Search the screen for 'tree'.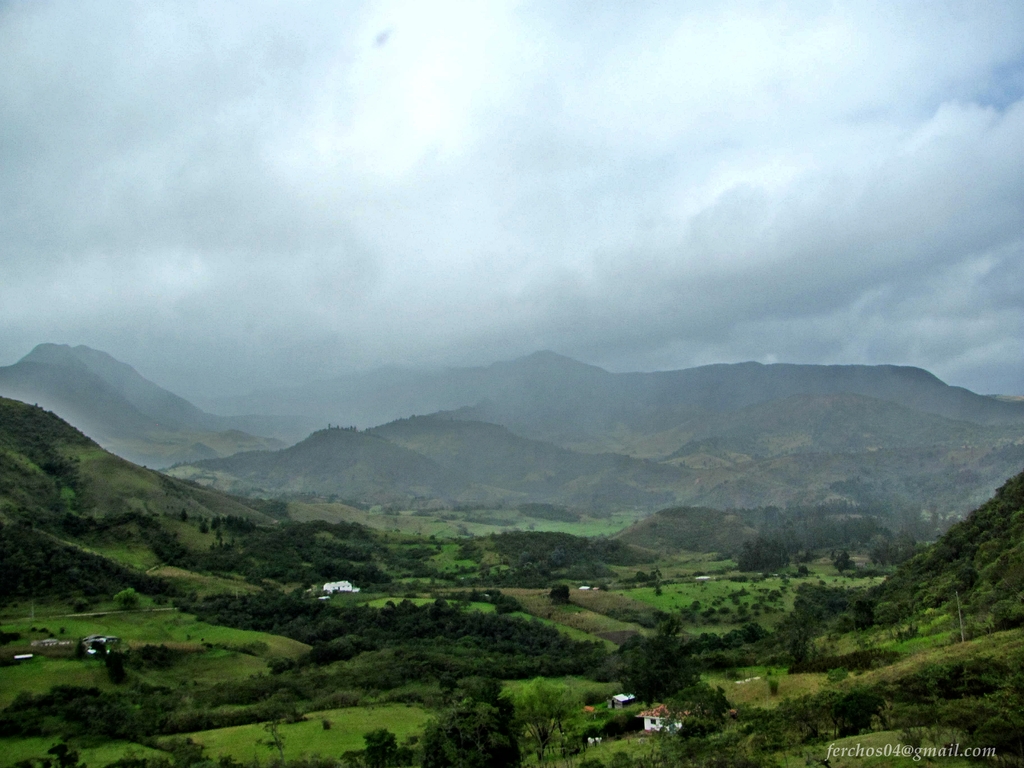
Found at [621,634,692,698].
